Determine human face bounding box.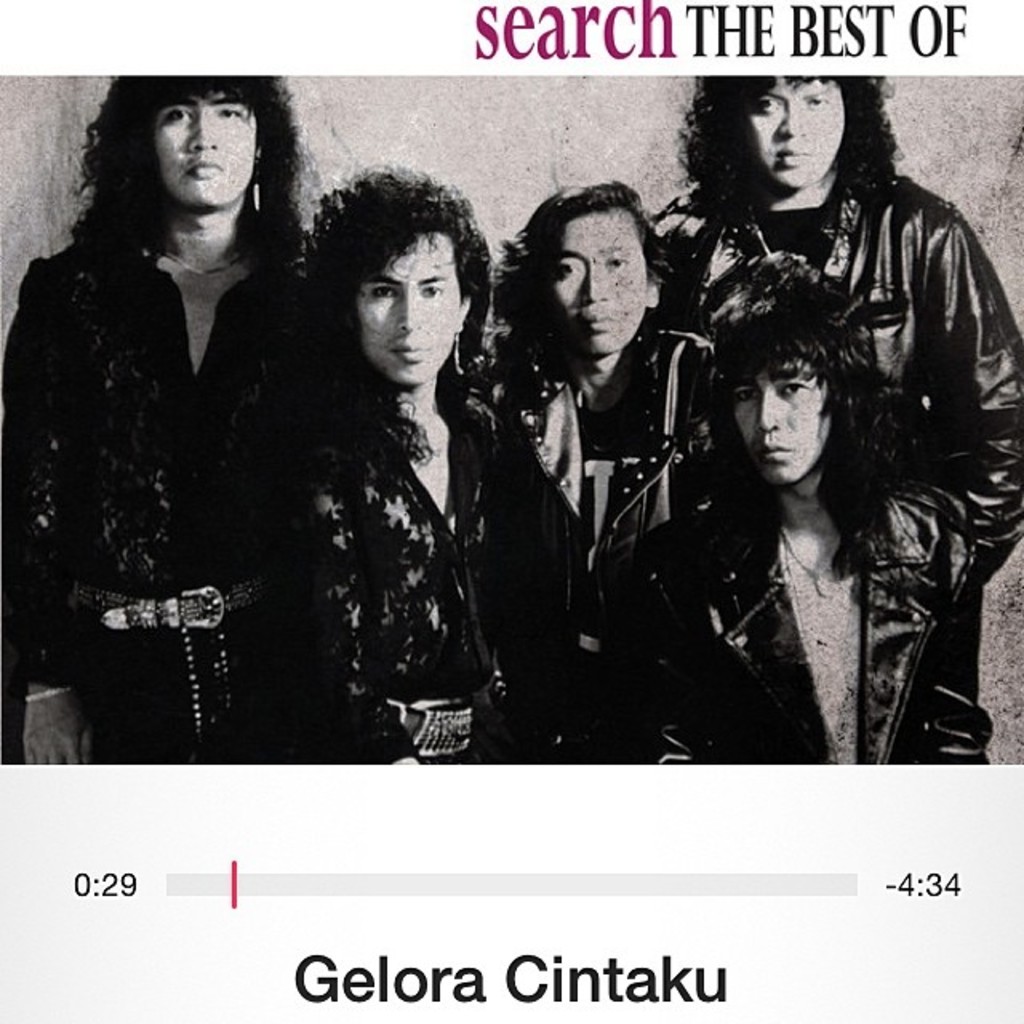
Determined: <box>555,218,651,362</box>.
